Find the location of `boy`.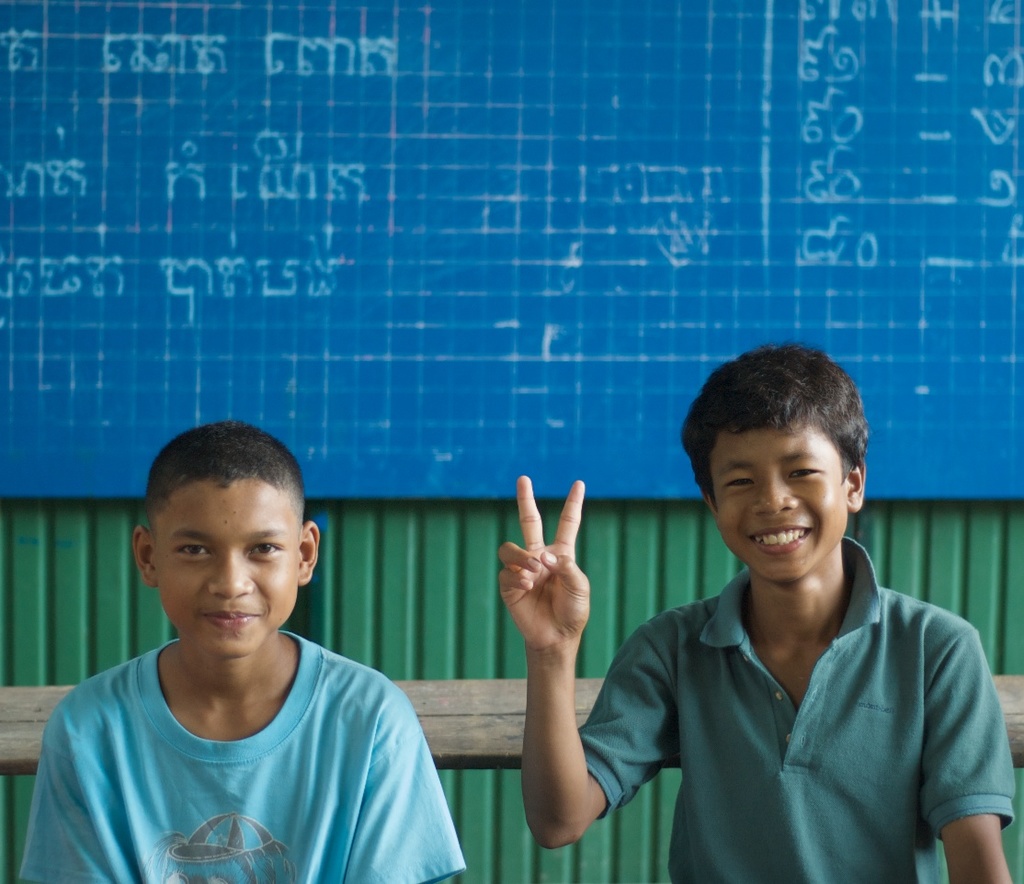
Location: 494, 347, 1023, 883.
